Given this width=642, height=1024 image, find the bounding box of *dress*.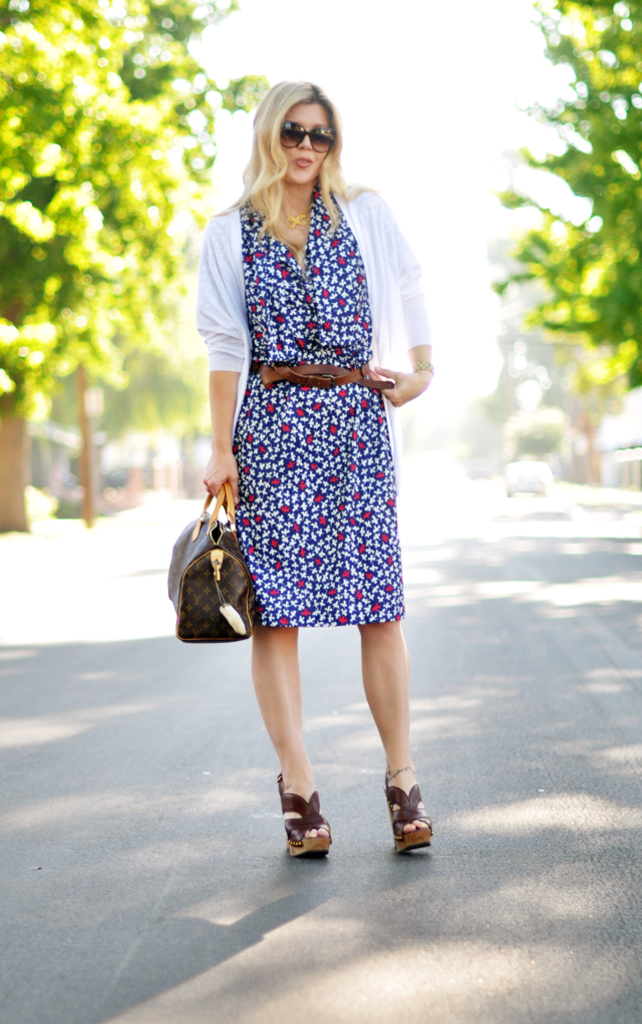
164,105,428,621.
